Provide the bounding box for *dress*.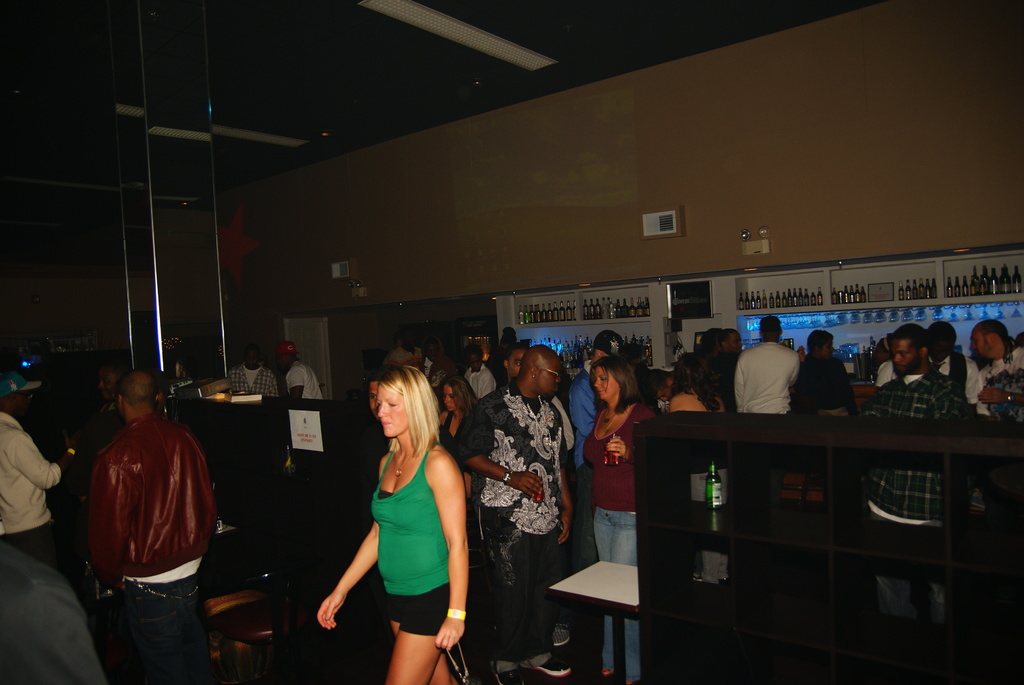
locate(375, 428, 452, 635).
